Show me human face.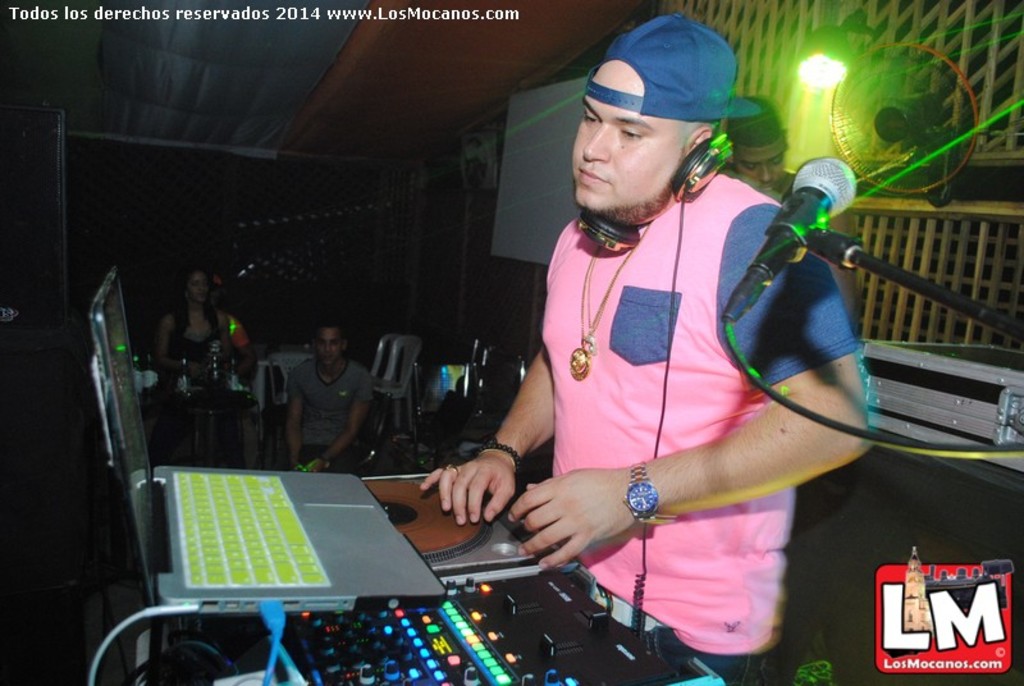
human face is here: [570,59,689,229].
